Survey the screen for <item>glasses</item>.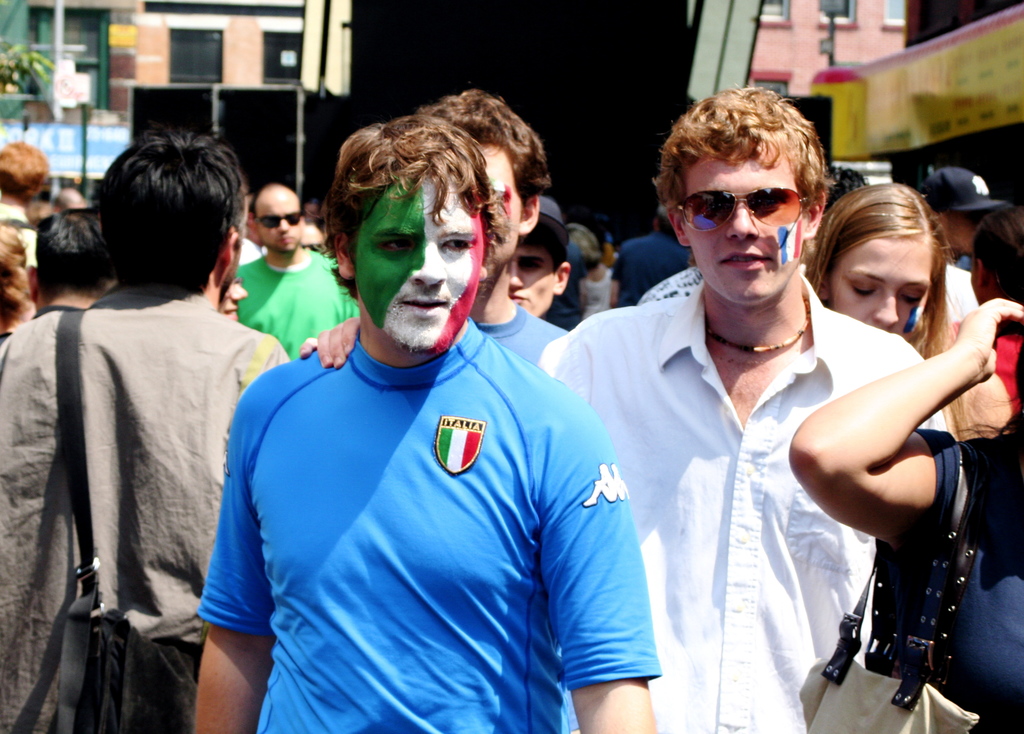
Survey found: [x1=675, y1=186, x2=817, y2=237].
